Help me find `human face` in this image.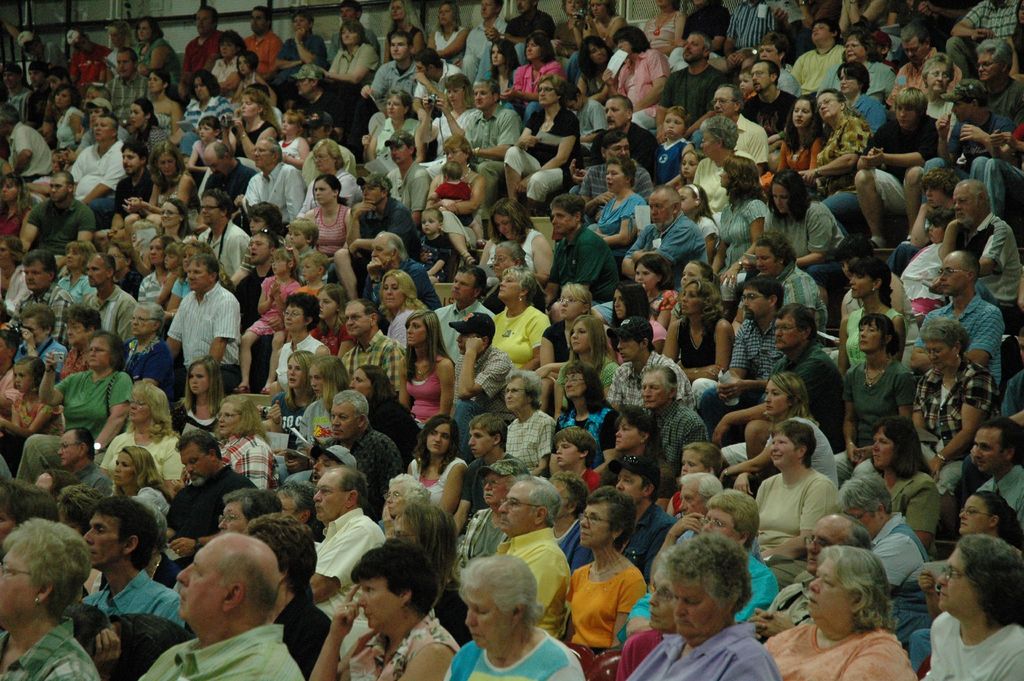
Found it: (x1=580, y1=502, x2=614, y2=543).
